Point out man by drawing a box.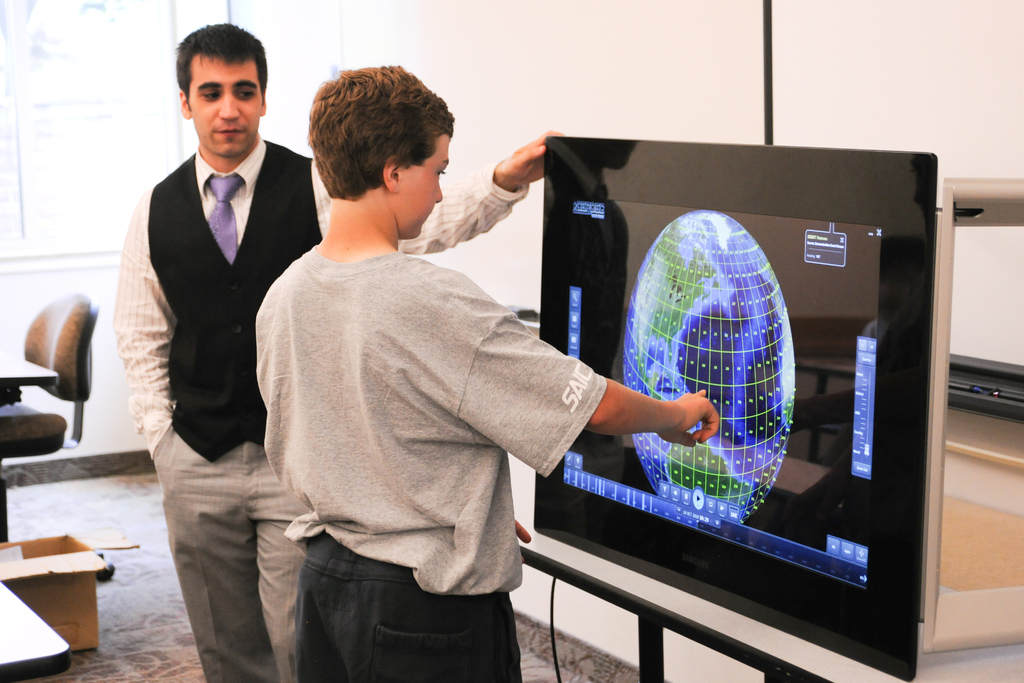
246,58,724,675.
